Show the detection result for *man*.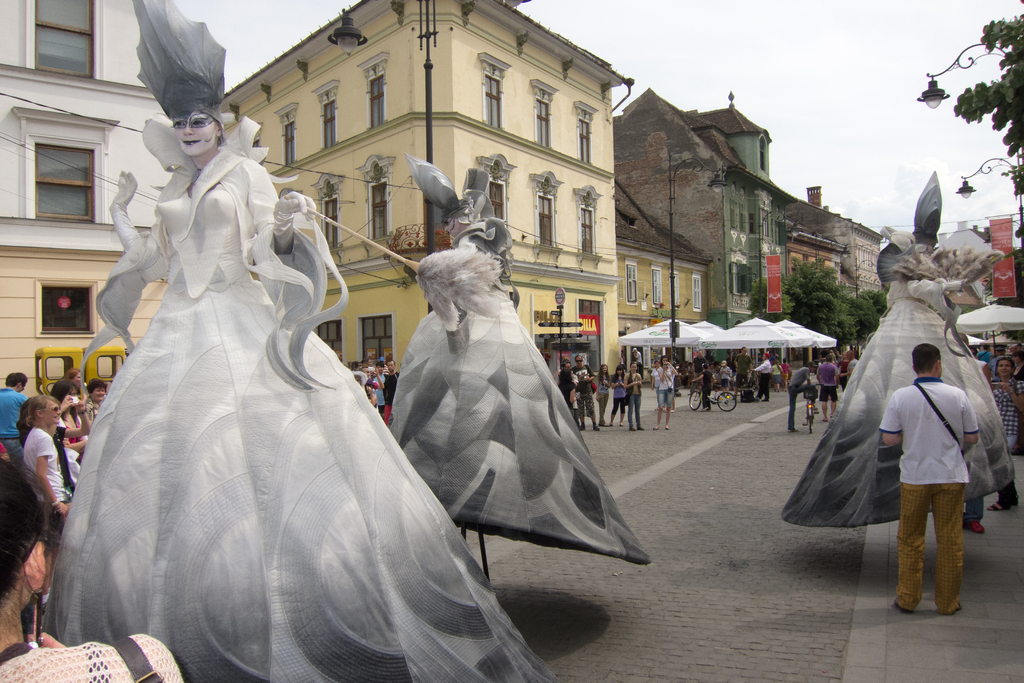
bbox=(568, 353, 602, 432).
